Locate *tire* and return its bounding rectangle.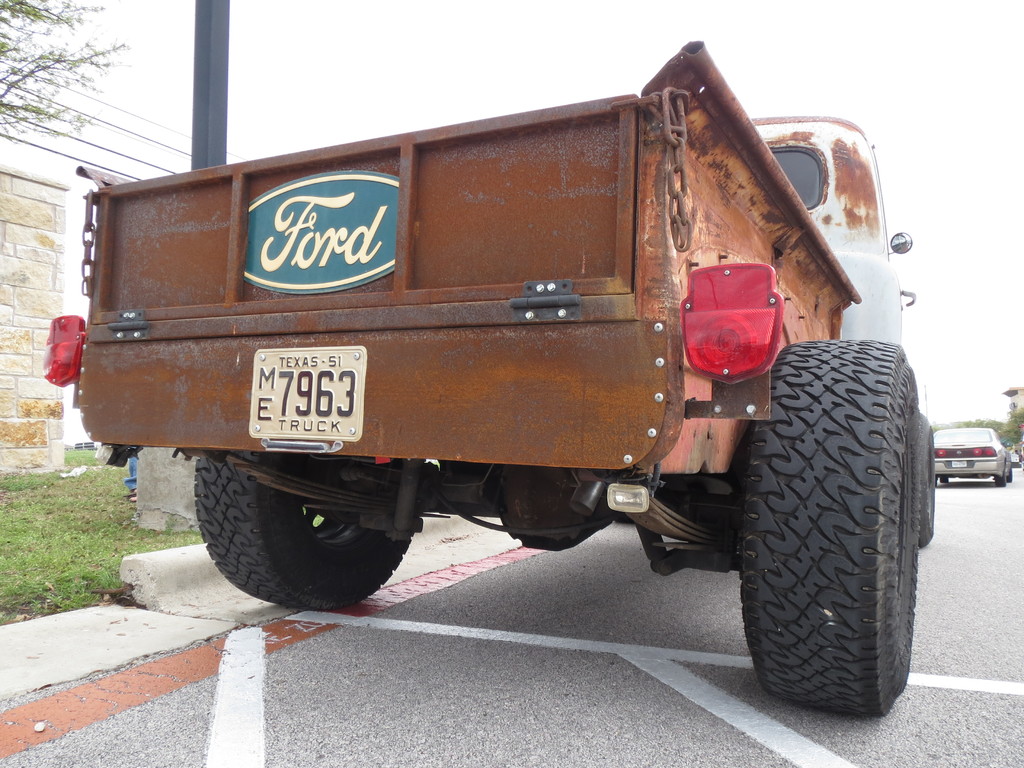
x1=938, y1=478, x2=950, y2=484.
